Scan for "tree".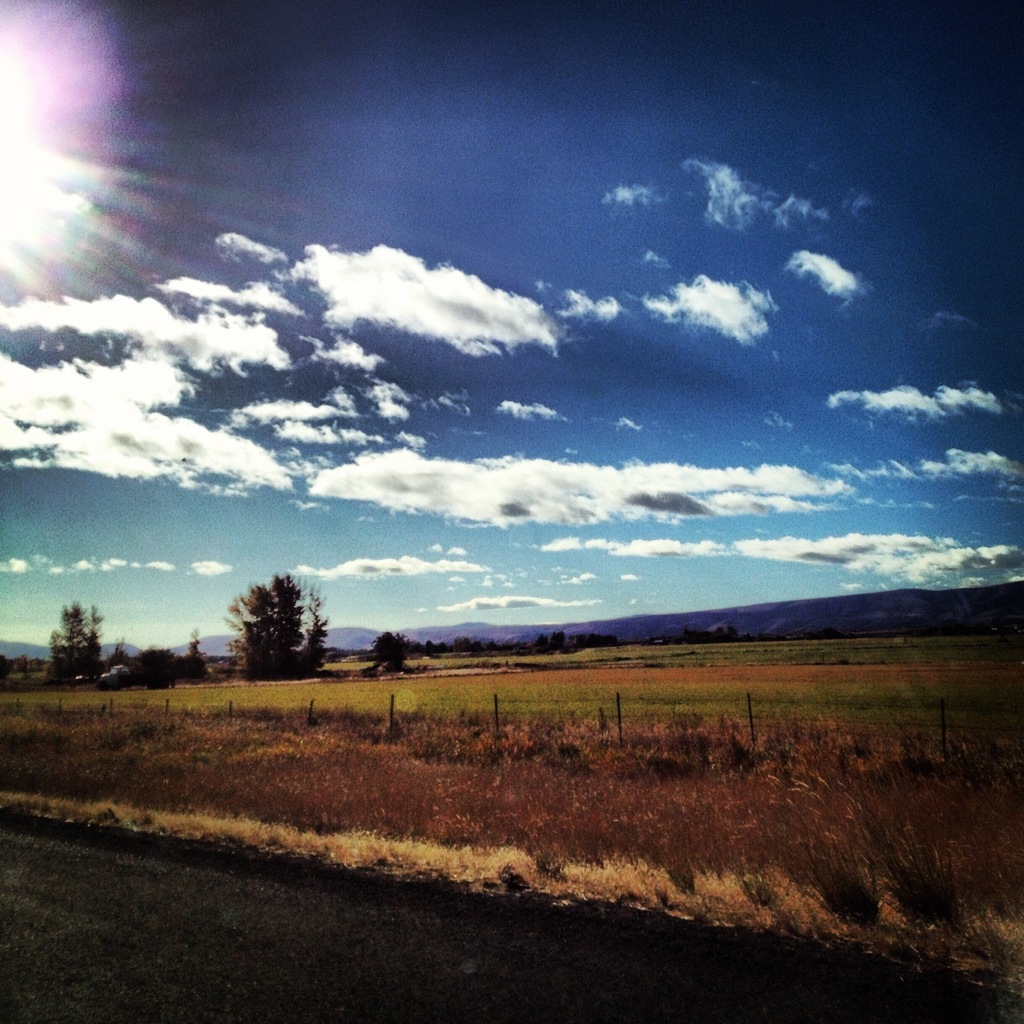
Scan result: (x1=548, y1=630, x2=570, y2=654).
